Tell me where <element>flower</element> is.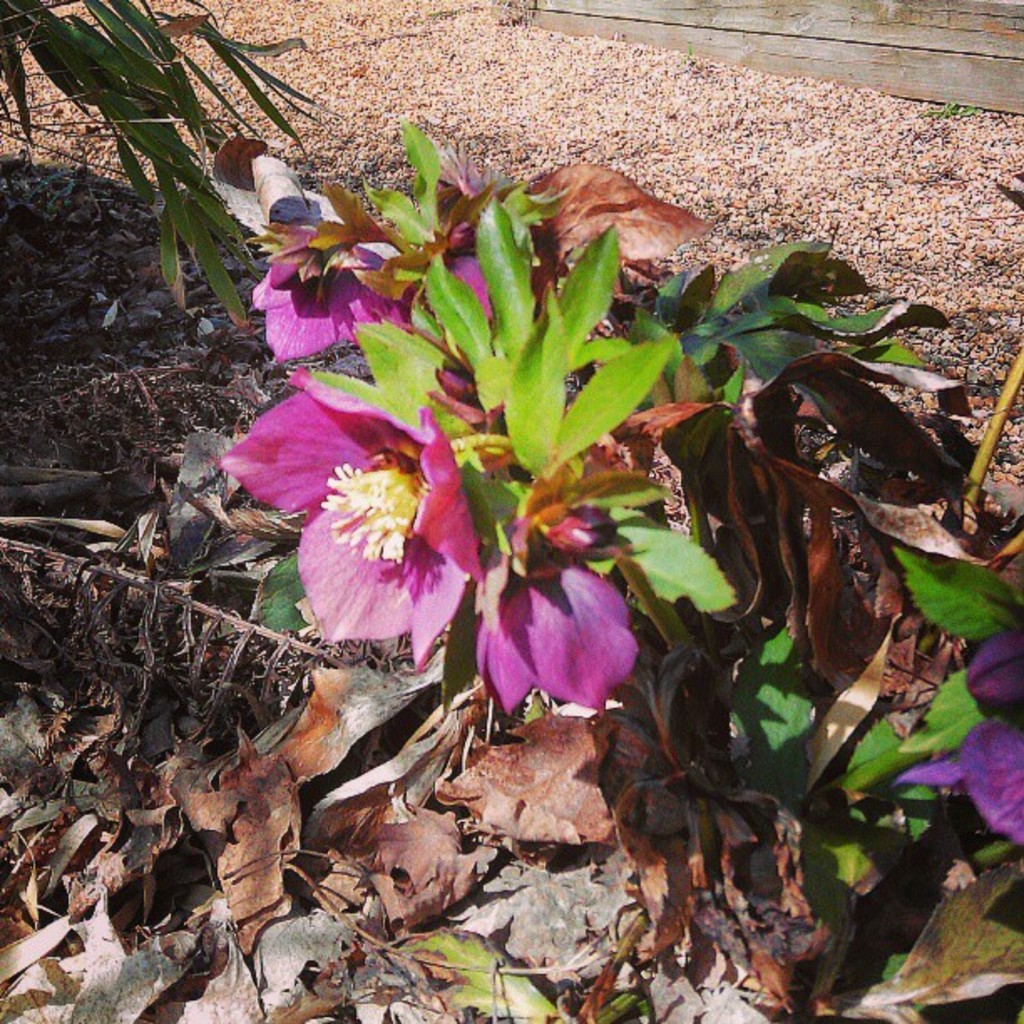
<element>flower</element> is at rect(246, 218, 405, 360).
